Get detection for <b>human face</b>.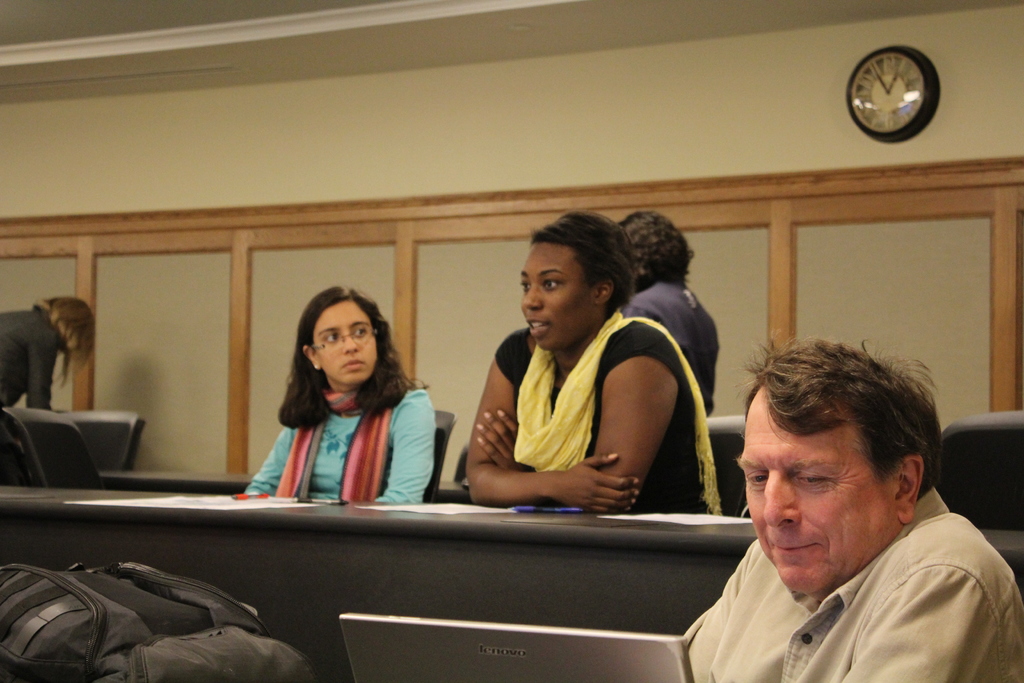
Detection: {"x1": 735, "y1": 383, "x2": 893, "y2": 589}.
